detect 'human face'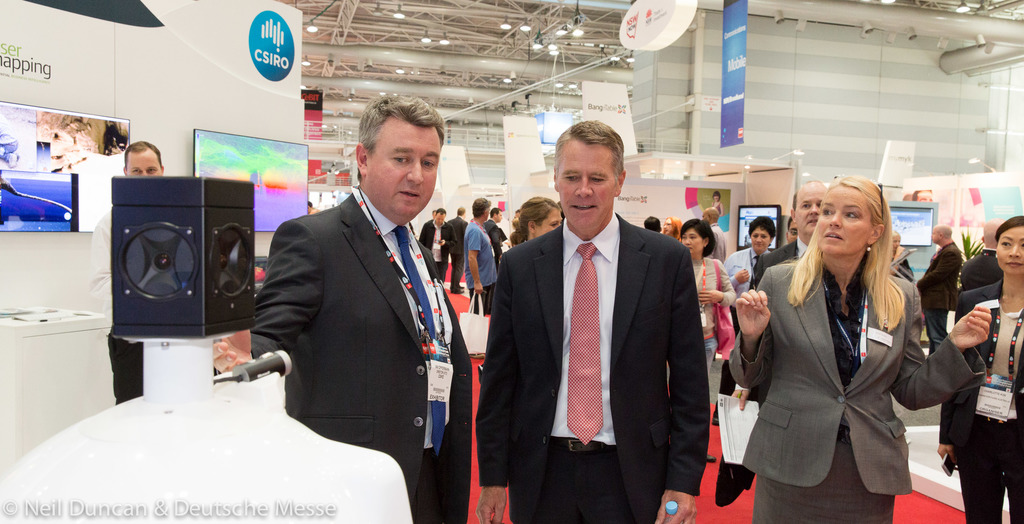
434,214,443,226
